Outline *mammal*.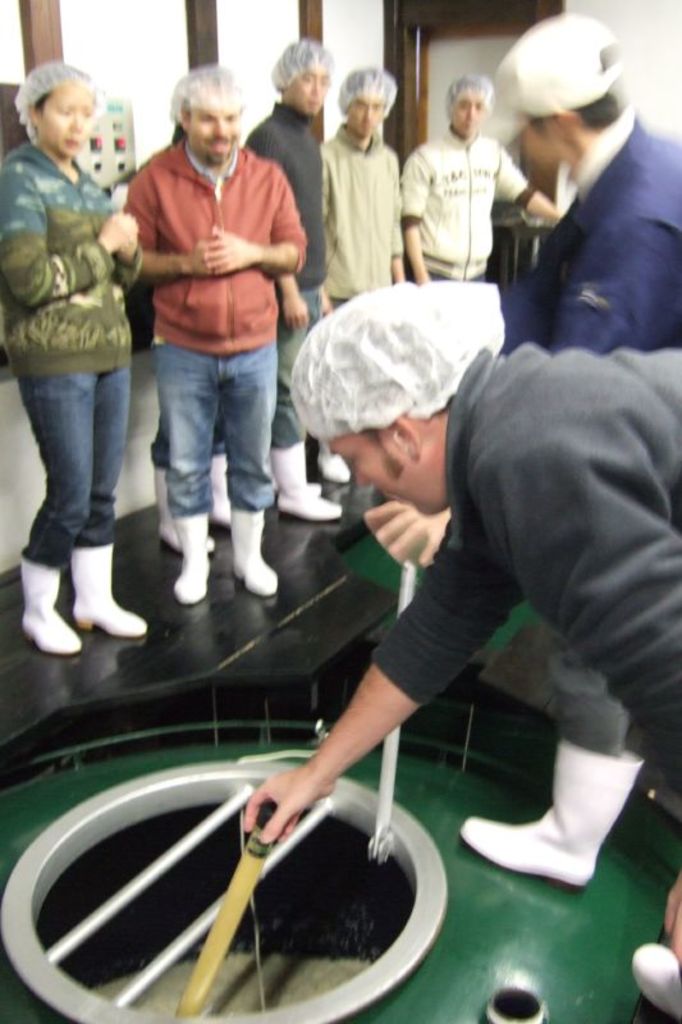
Outline: 243,274,681,1023.
